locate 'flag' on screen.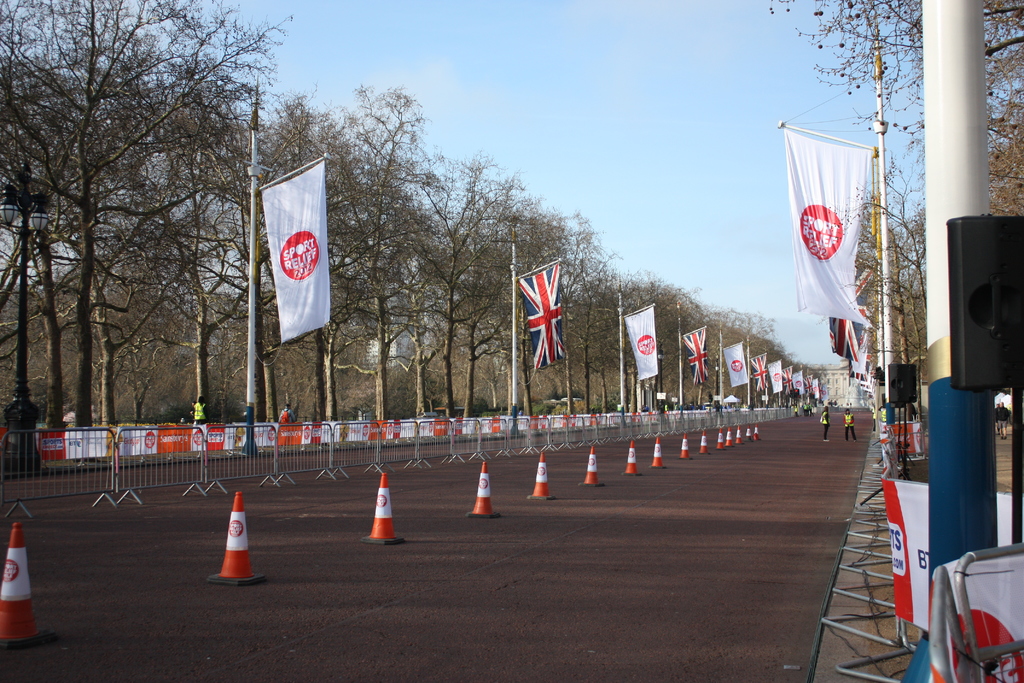
On screen at [764,359,786,397].
